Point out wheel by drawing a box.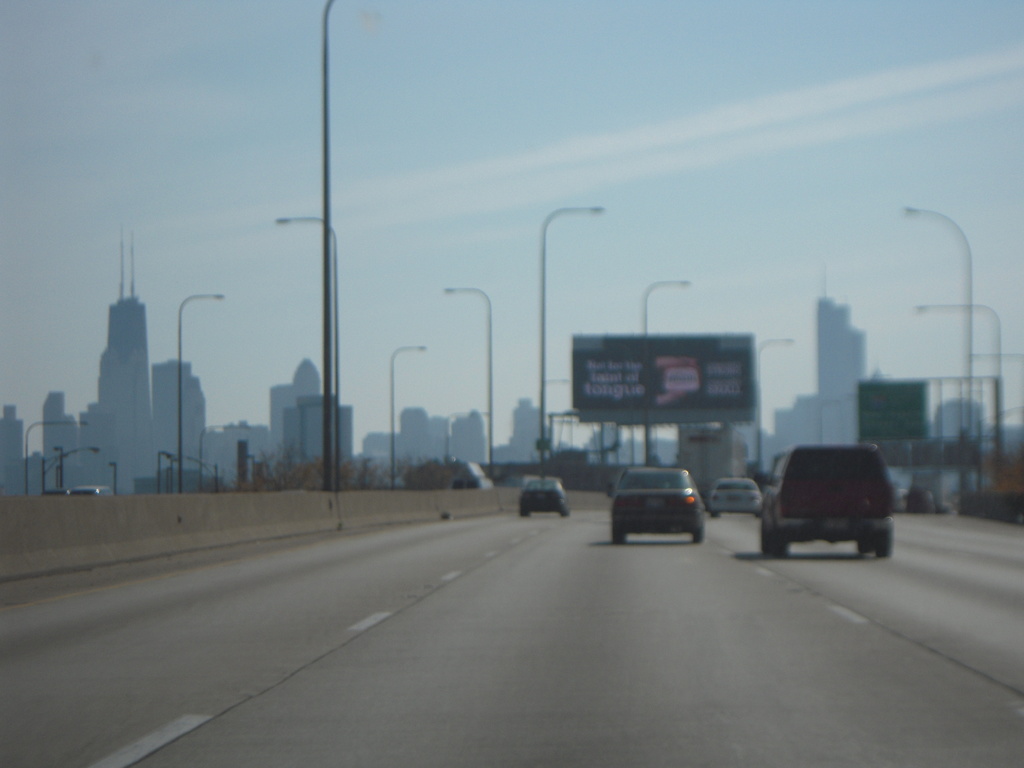
BBox(877, 533, 893, 558).
